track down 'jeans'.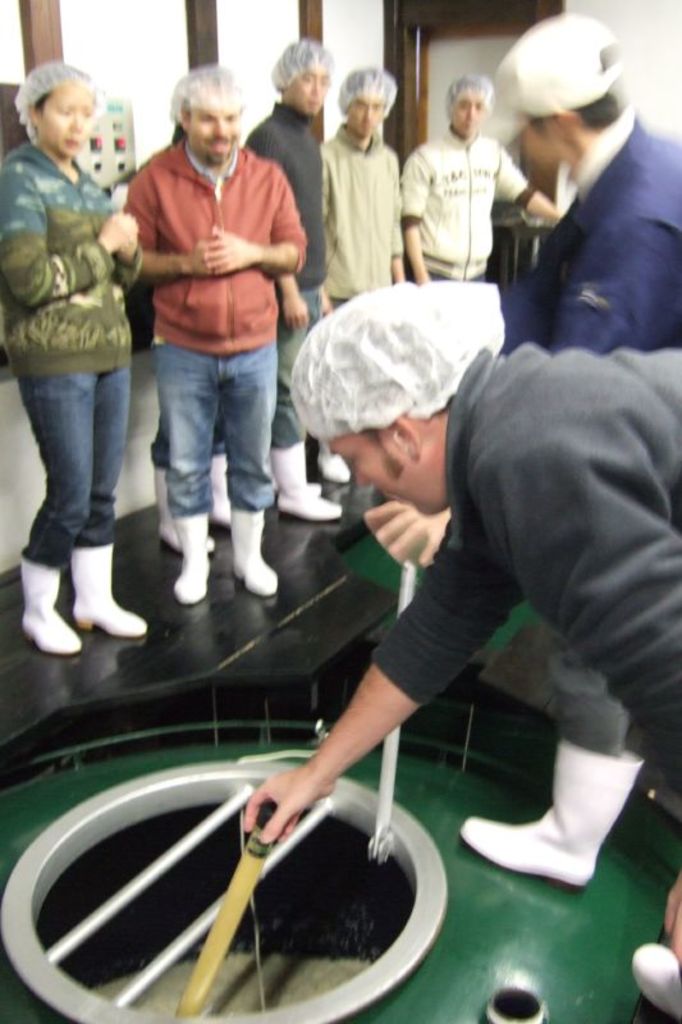
Tracked to 156/342/270/525.
